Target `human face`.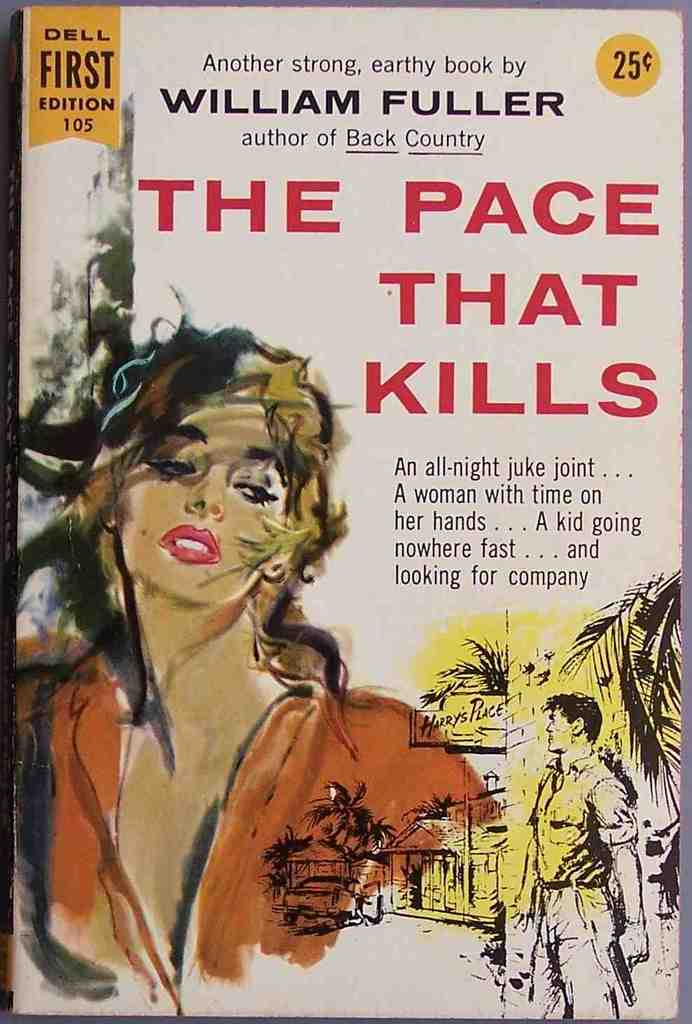
Target region: 114,396,282,608.
